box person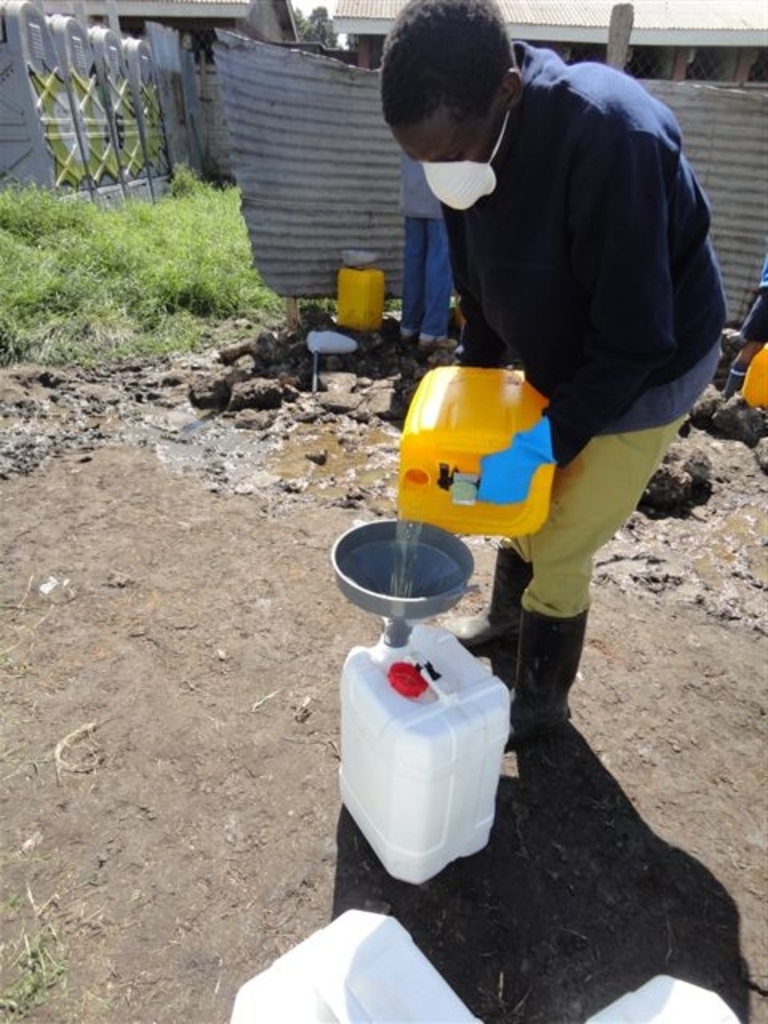
Rect(722, 258, 766, 397)
